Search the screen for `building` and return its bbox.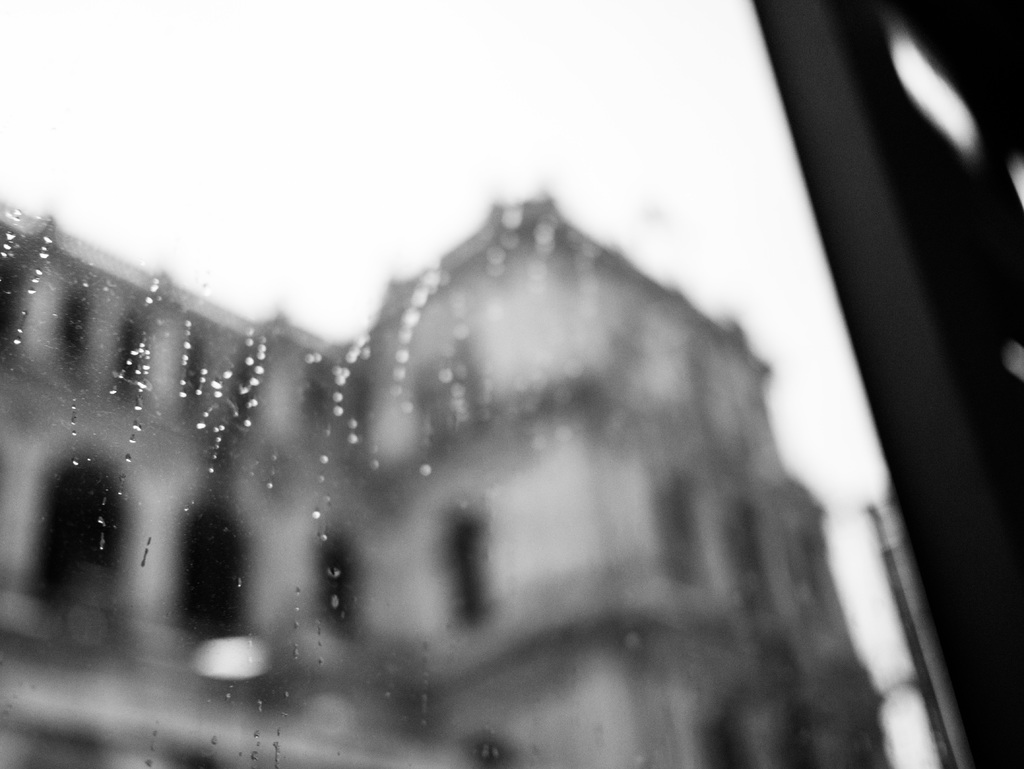
Found: [x1=0, y1=184, x2=893, y2=768].
